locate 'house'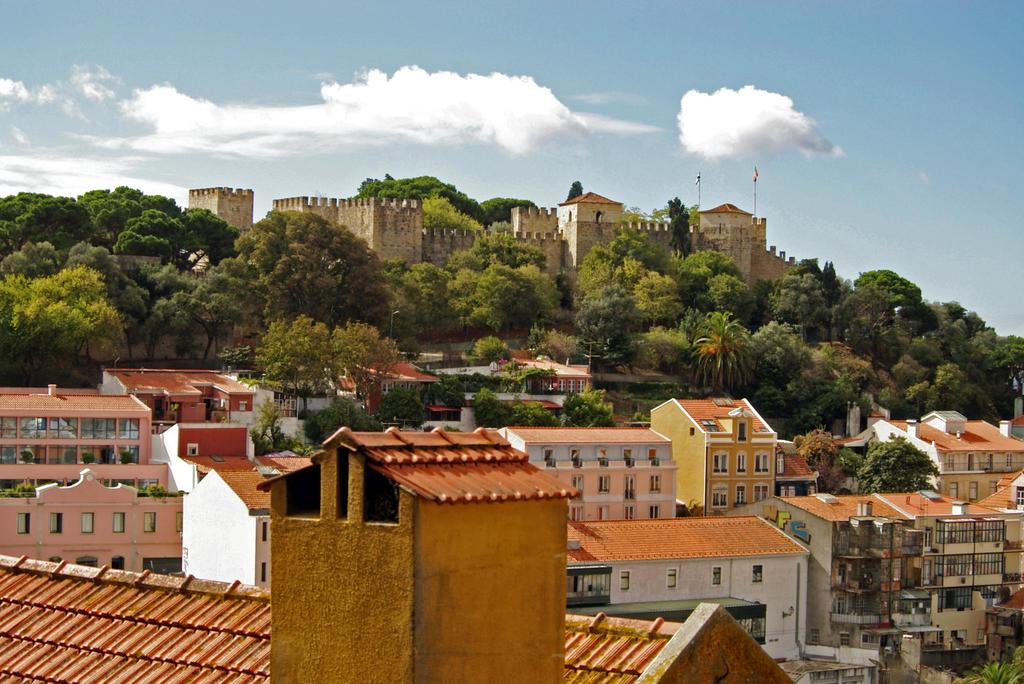
[x1=977, y1=465, x2=1023, y2=512]
